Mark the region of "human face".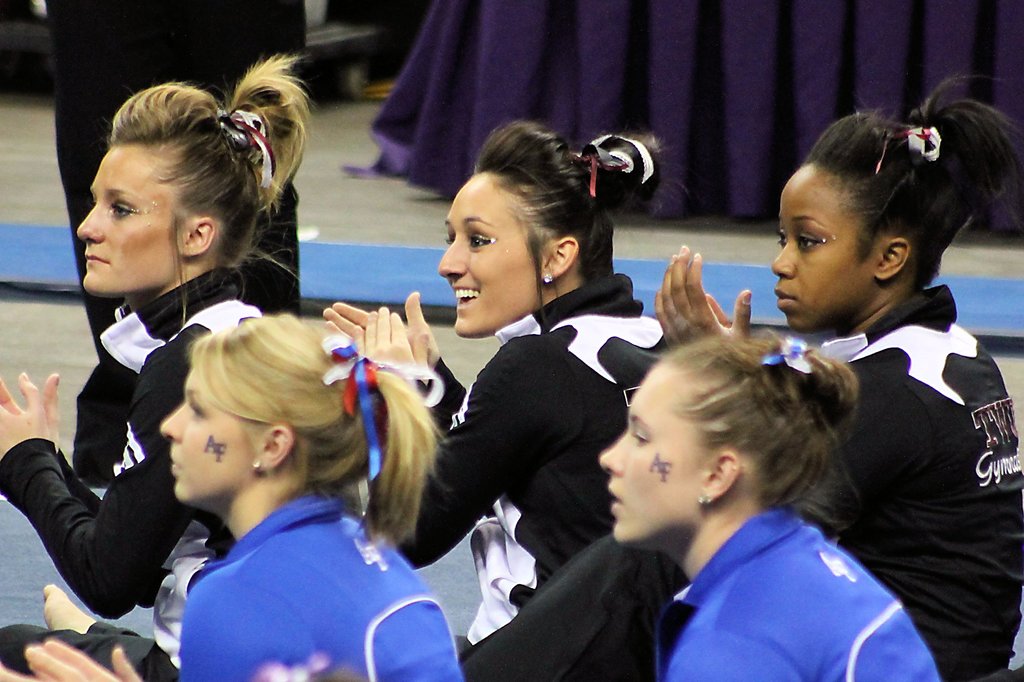
Region: bbox=[596, 361, 701, 544].
